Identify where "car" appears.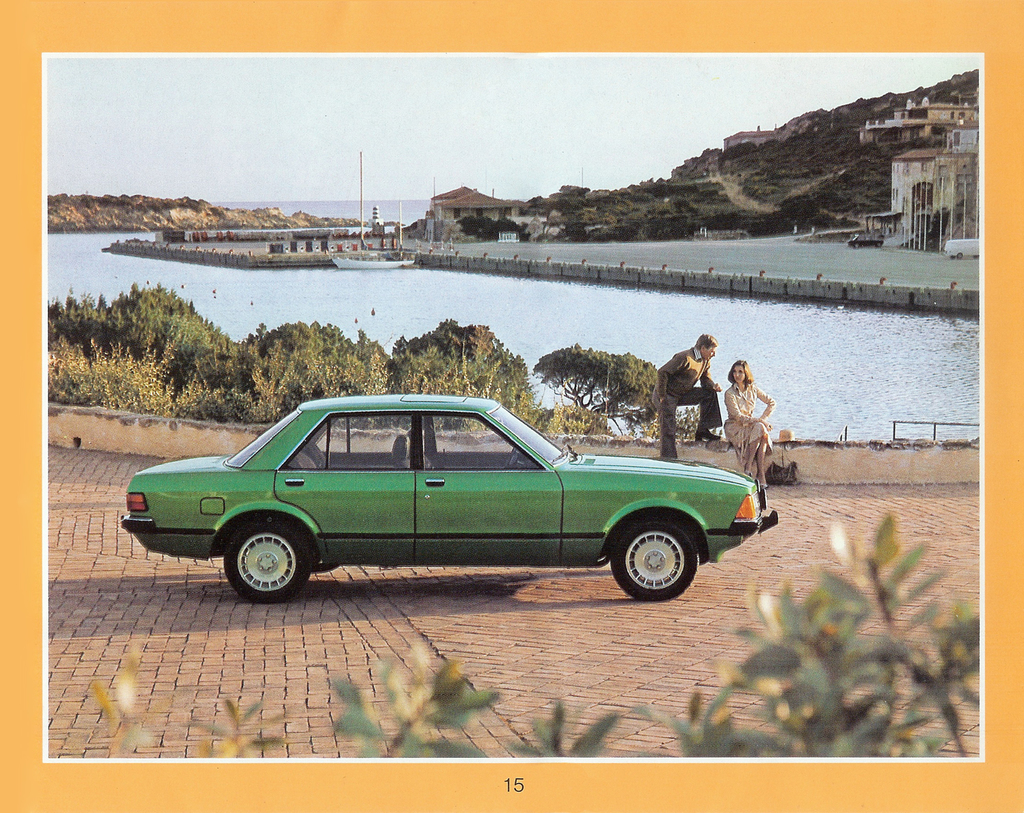
Appears at locate(123, 390, 786, 601).
